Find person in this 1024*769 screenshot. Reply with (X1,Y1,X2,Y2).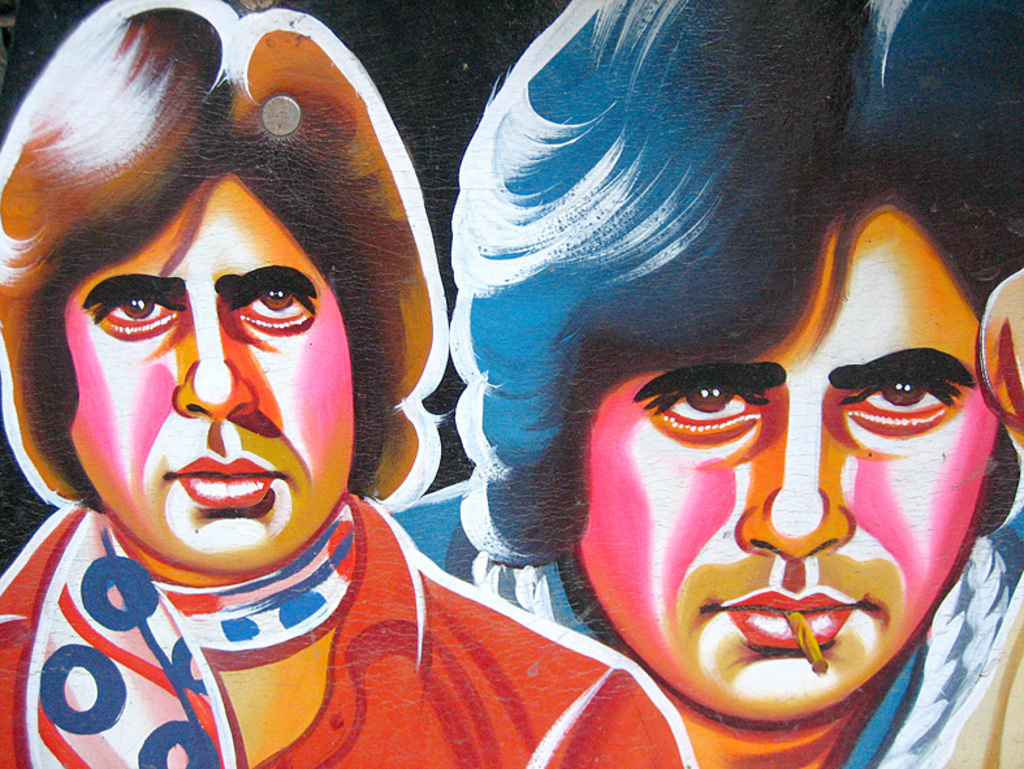
(392,0,1023,768).
